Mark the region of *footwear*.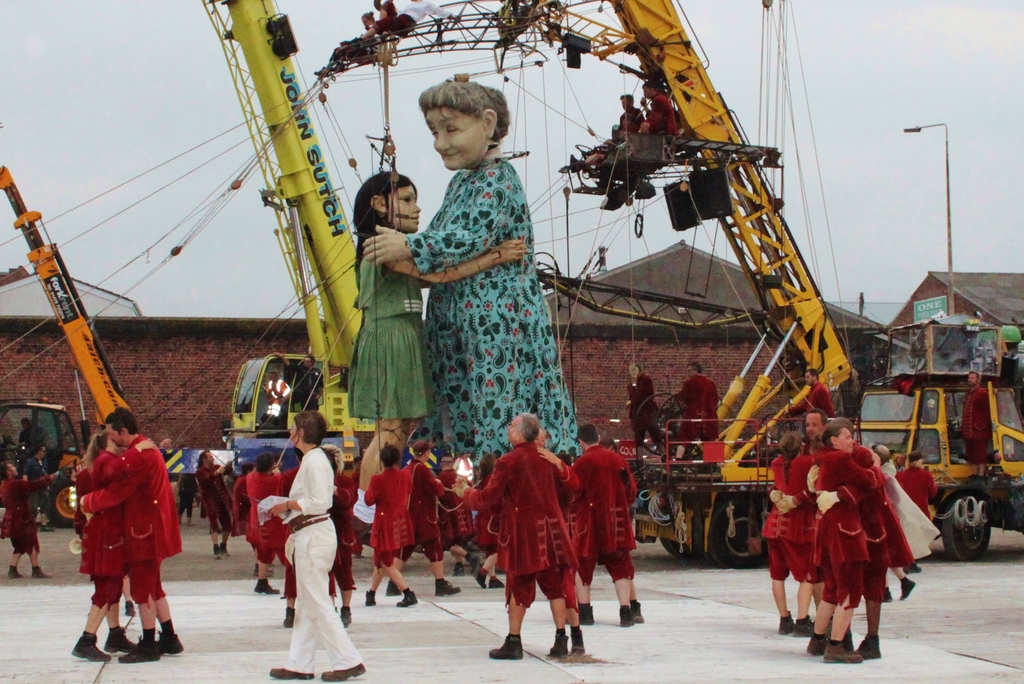
Region: select_region(70, 632, 111, 660).
